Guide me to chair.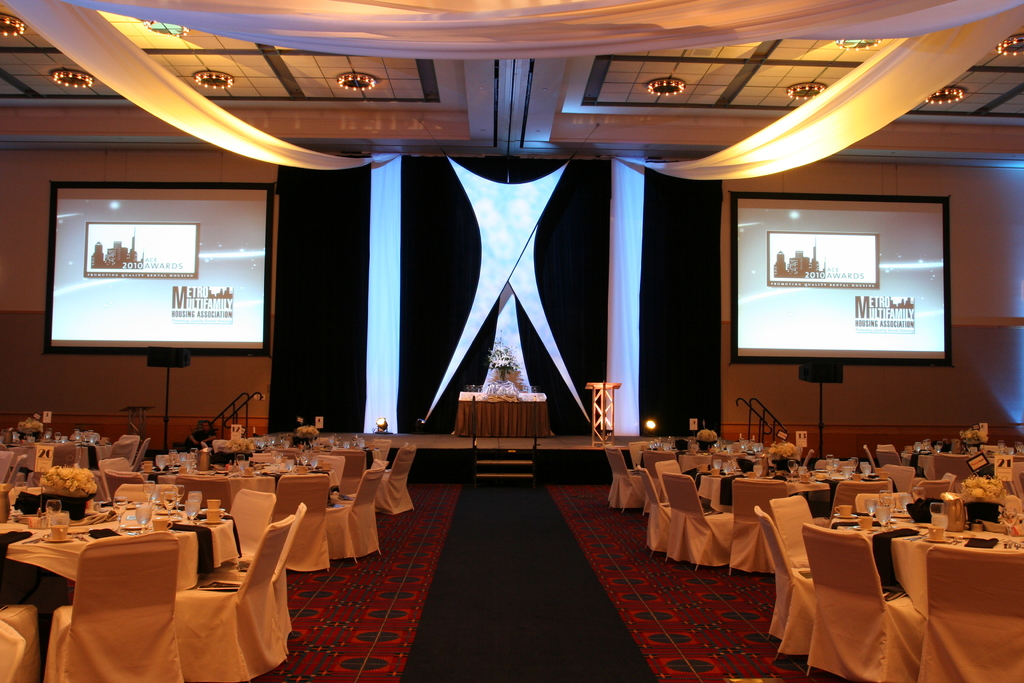
Guidance: detection(602, 442, 650, 511).
